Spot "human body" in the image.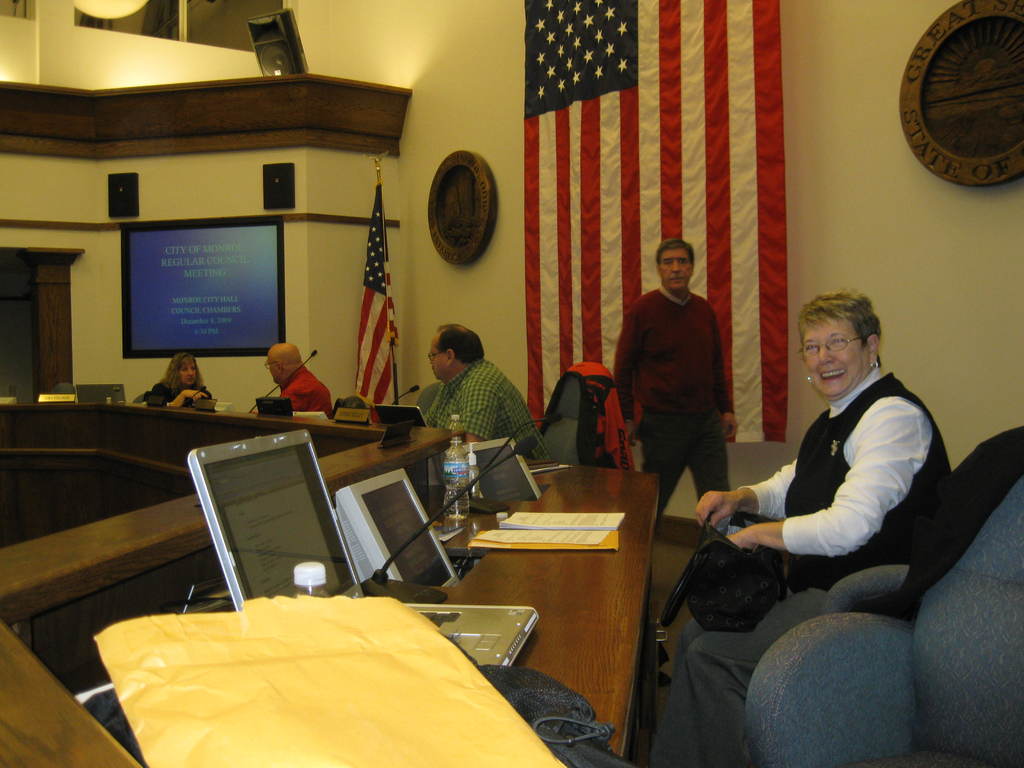
"human body" found at [left=150, top=352, right=207, bottom=408].
